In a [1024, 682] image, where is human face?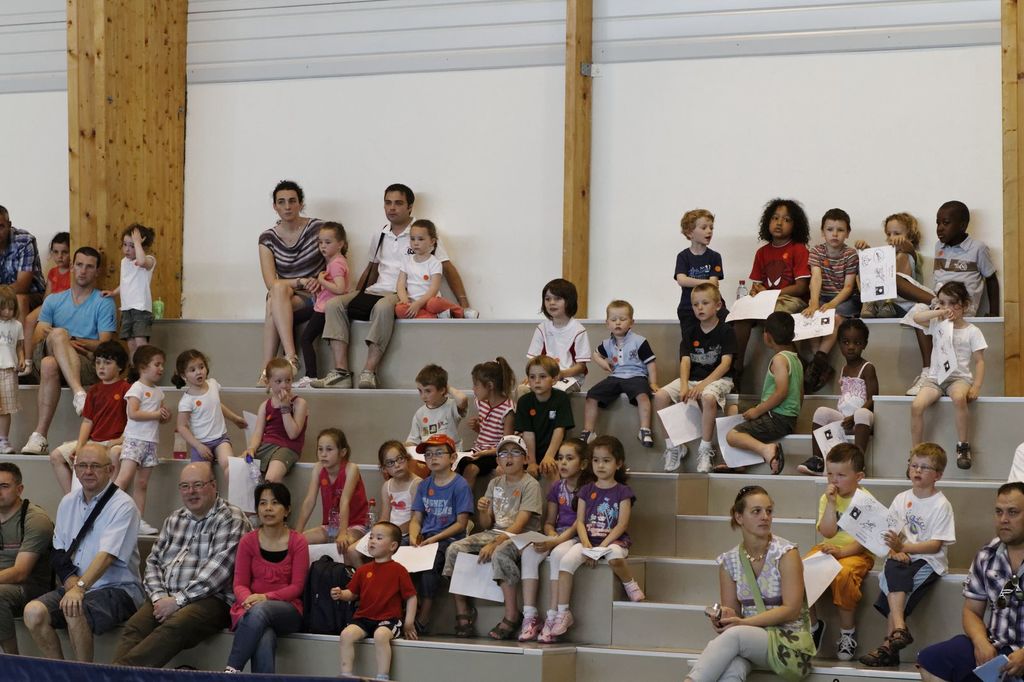
box=[496, 446, 524, 472].
